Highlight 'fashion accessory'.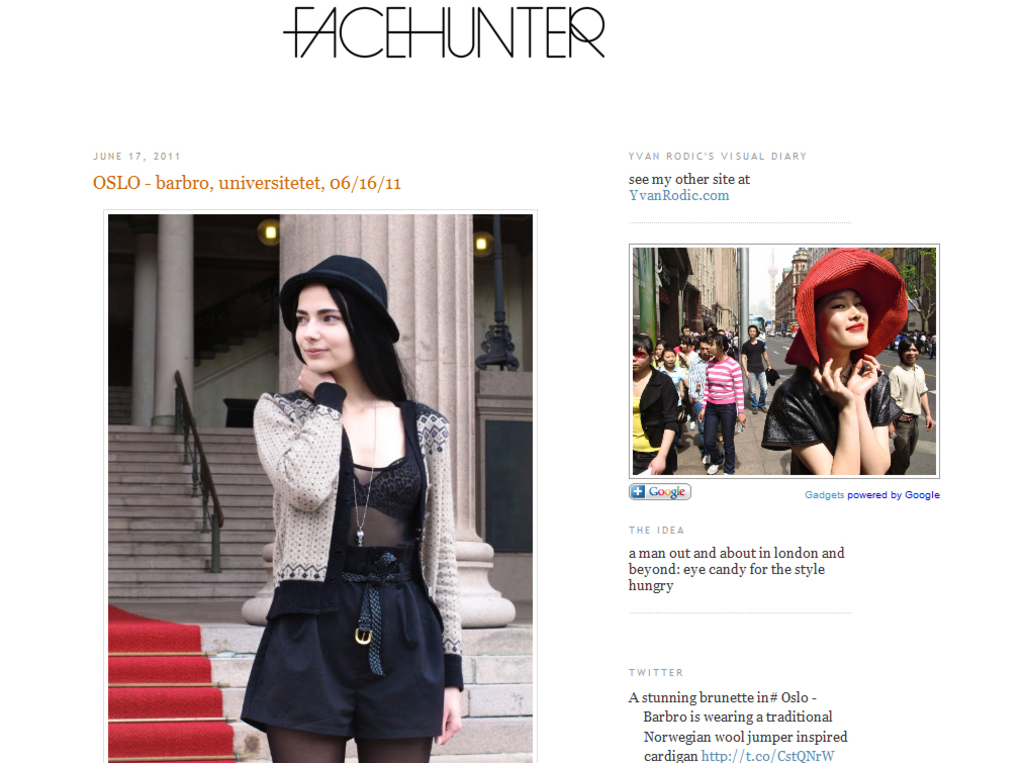
Highlighted region: region(708, 465, 719, 472).
